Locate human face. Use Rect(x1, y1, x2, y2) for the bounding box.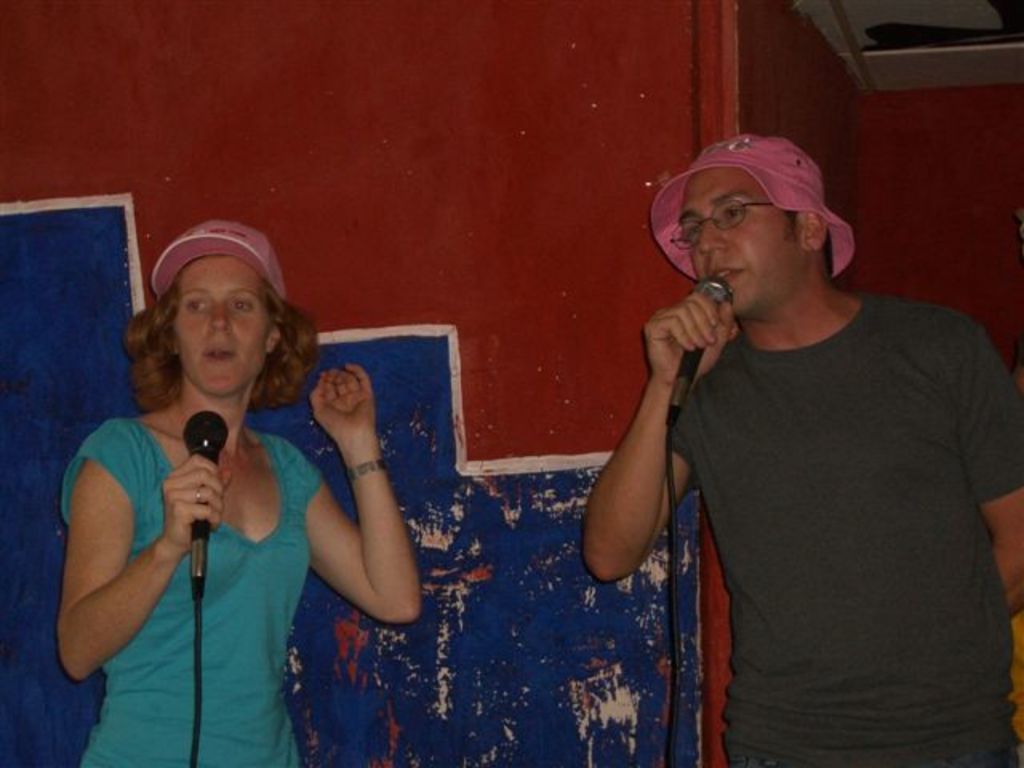
Rect(677, 171, 806, 317).
